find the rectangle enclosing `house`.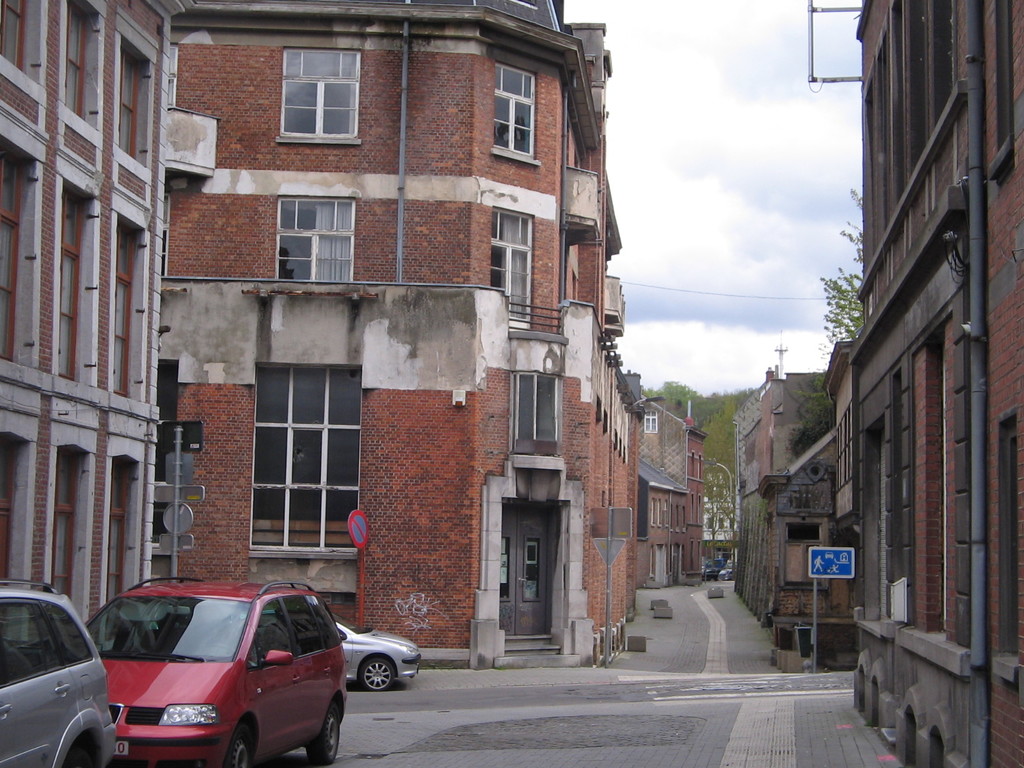
<bbox>152, 3, 641, 637</bbox>.
